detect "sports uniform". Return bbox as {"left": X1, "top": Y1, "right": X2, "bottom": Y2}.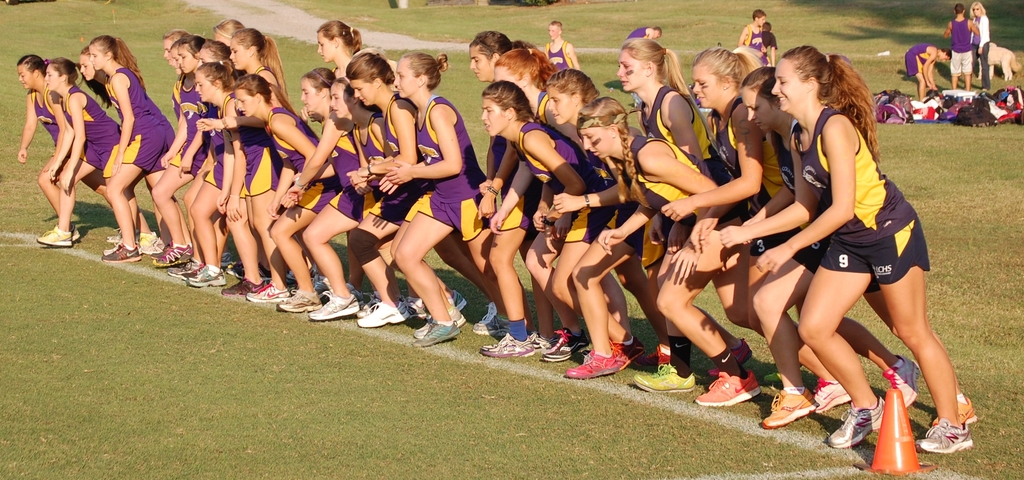
{"left": 908, "top": 40, "right": 936, "bottom": 77}.
